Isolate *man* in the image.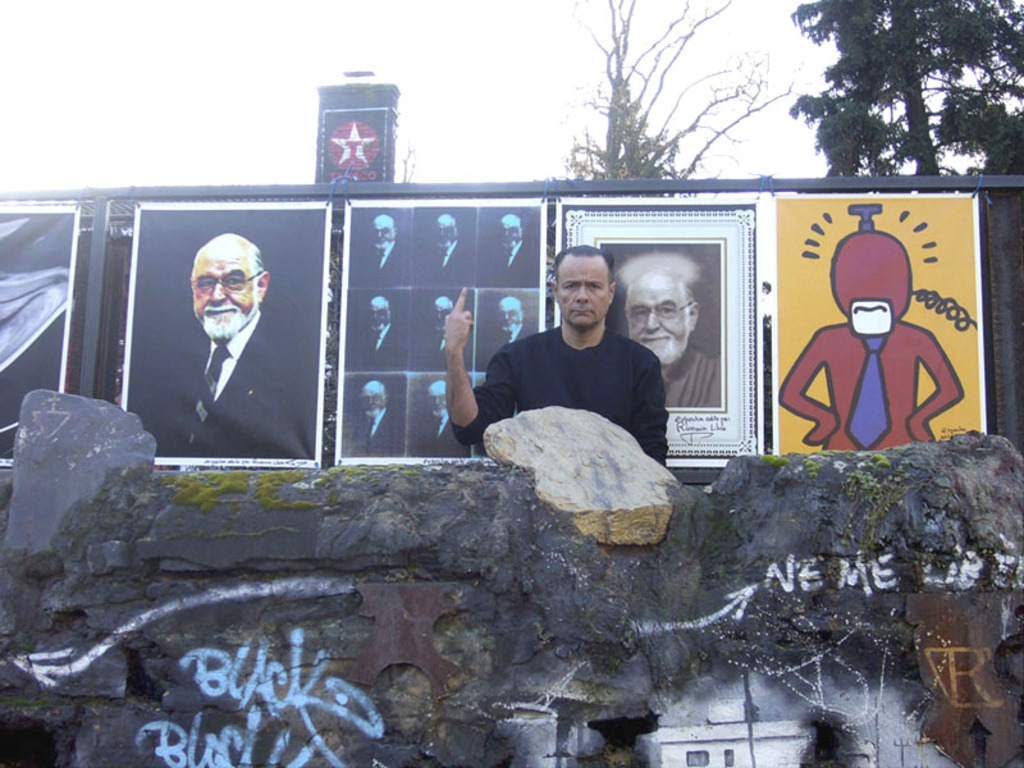
Isolated region: bbox=[466, 268, 696, 451].
